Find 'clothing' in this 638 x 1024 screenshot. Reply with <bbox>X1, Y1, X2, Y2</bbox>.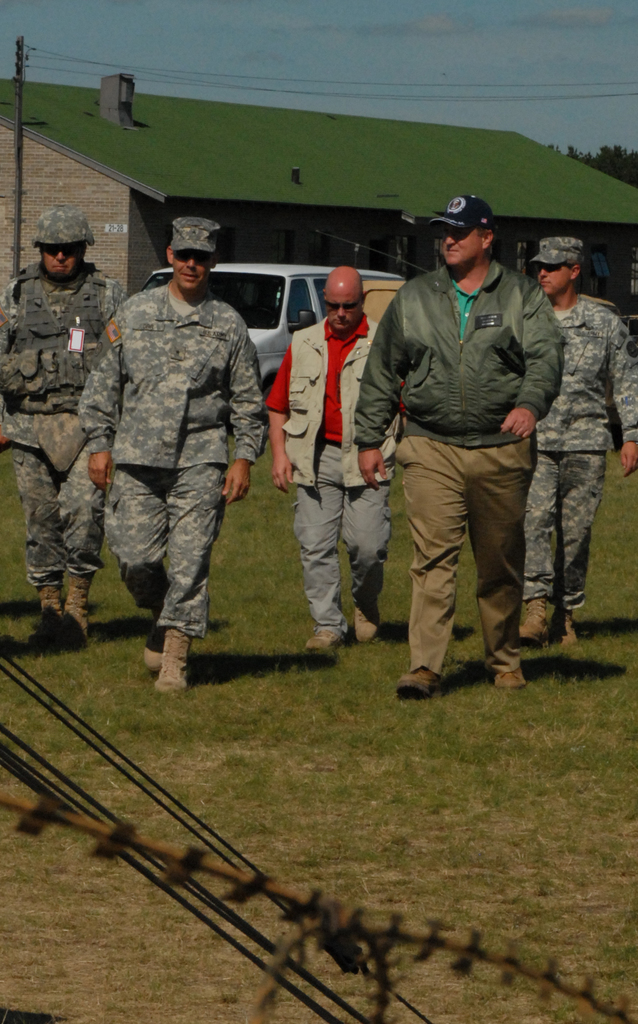
<bbox>531, 288, 634, 605</bbox>.
